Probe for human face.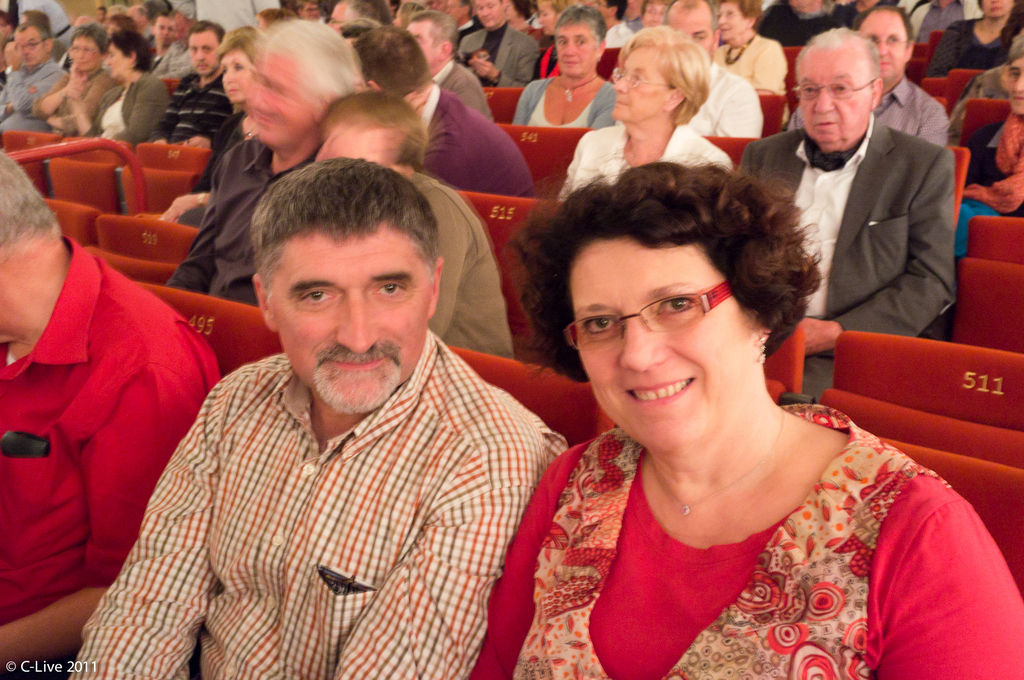
Probe result: left=556, top=25, right=595, bottom=77.
